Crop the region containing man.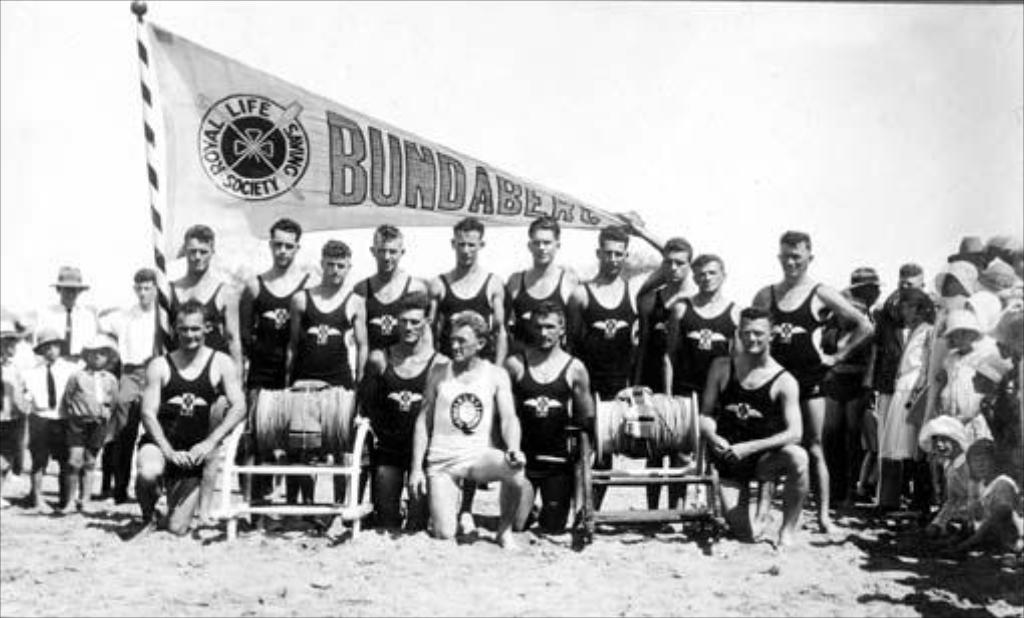
Crop region: [875, 265, 932, 451].
